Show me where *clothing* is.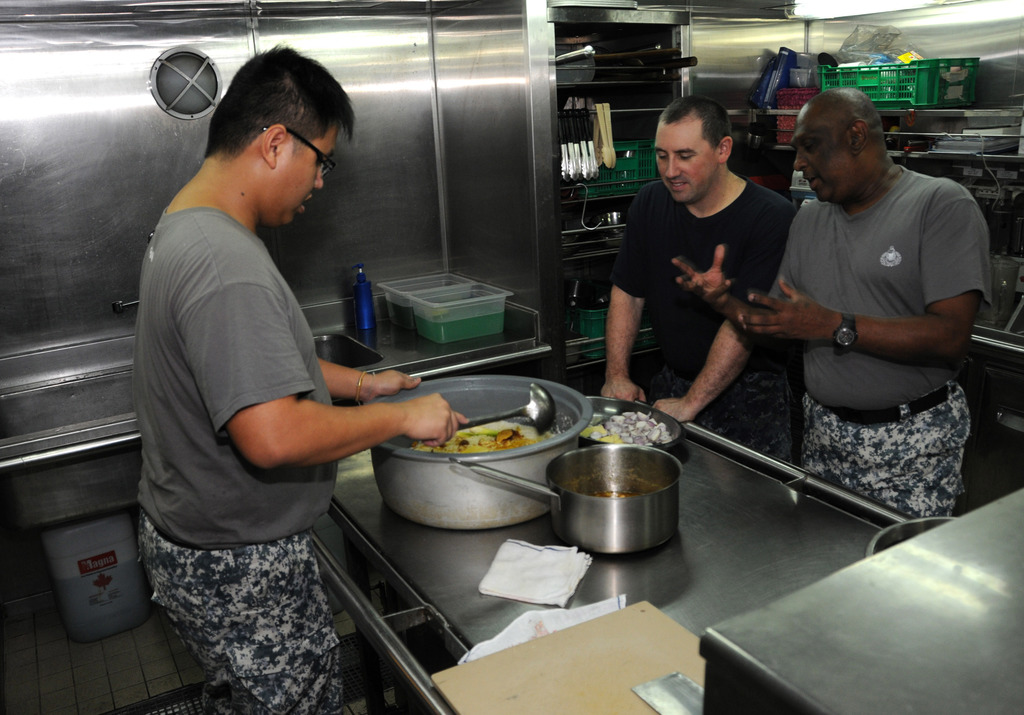
*clothing* is at 135:208:342:542.
